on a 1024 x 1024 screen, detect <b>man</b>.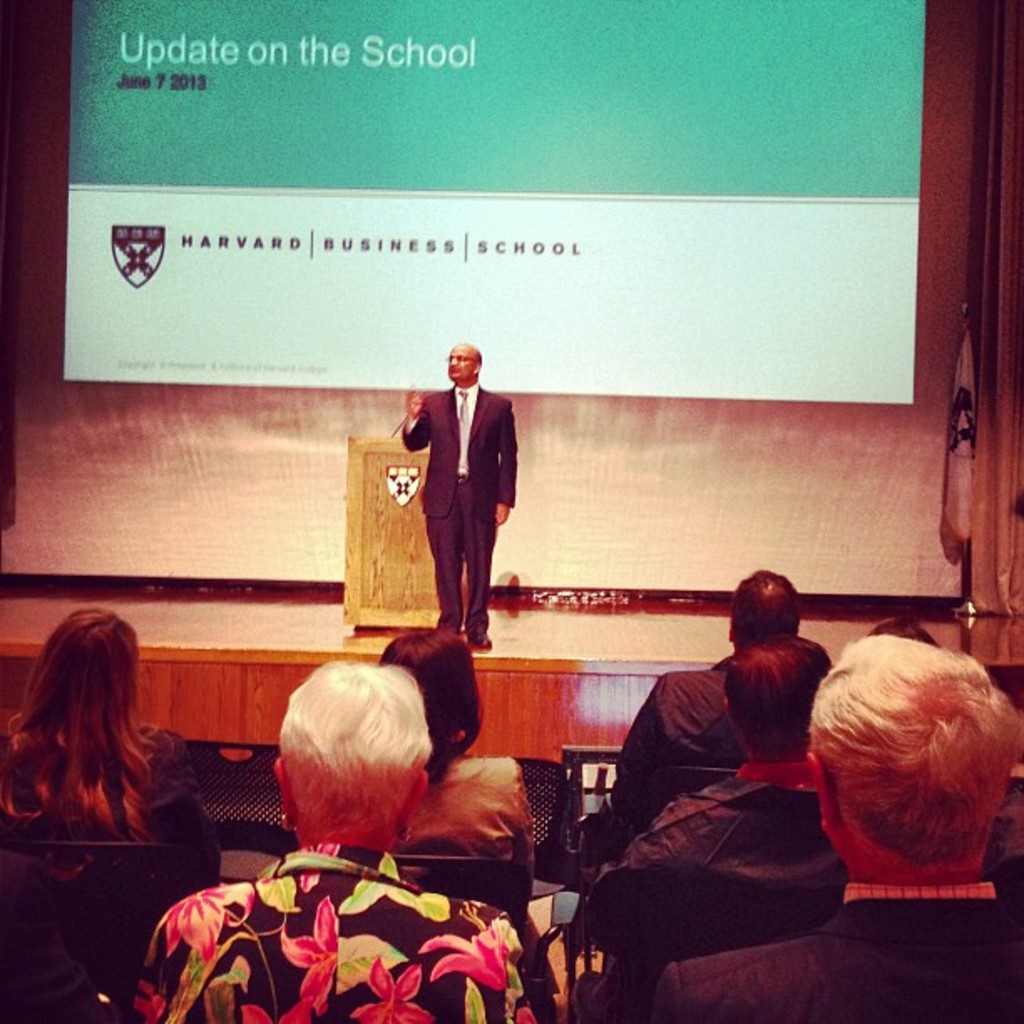
l=589, t=567, r=803, b=817.
